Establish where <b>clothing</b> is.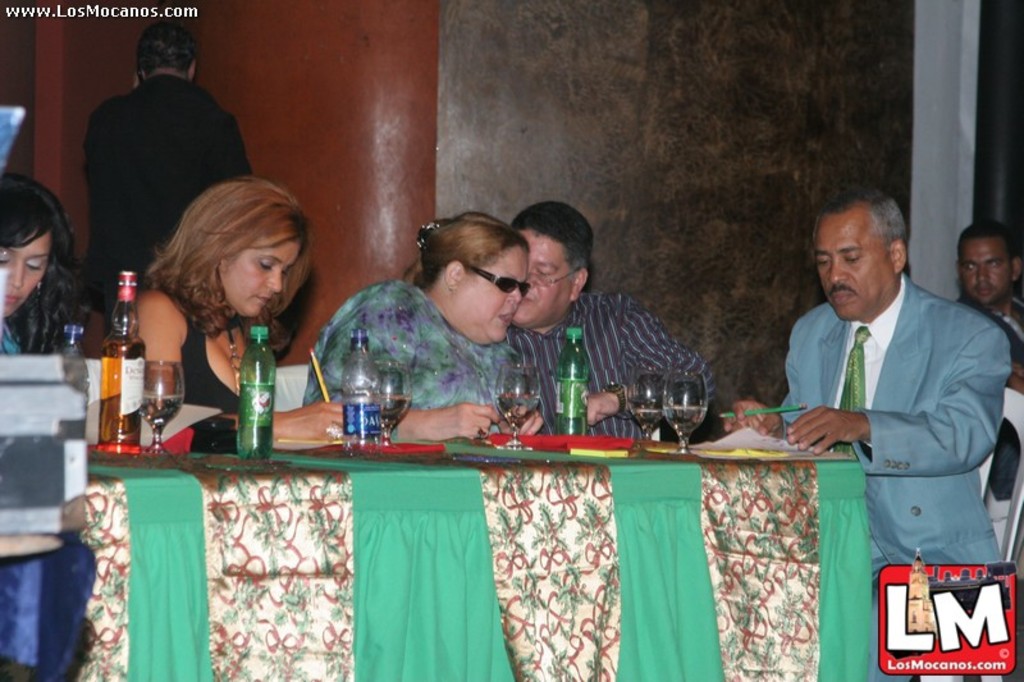
Established at (x1=960, y1=302, x2=1023, y2=495).
